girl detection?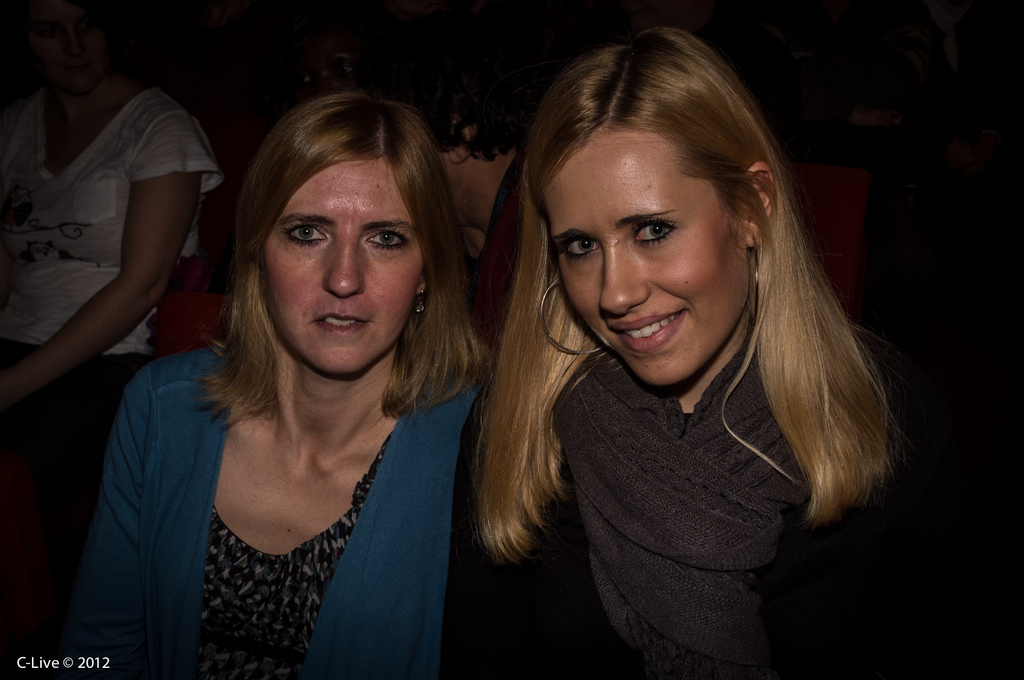
box(452, 27, 910, 679)
